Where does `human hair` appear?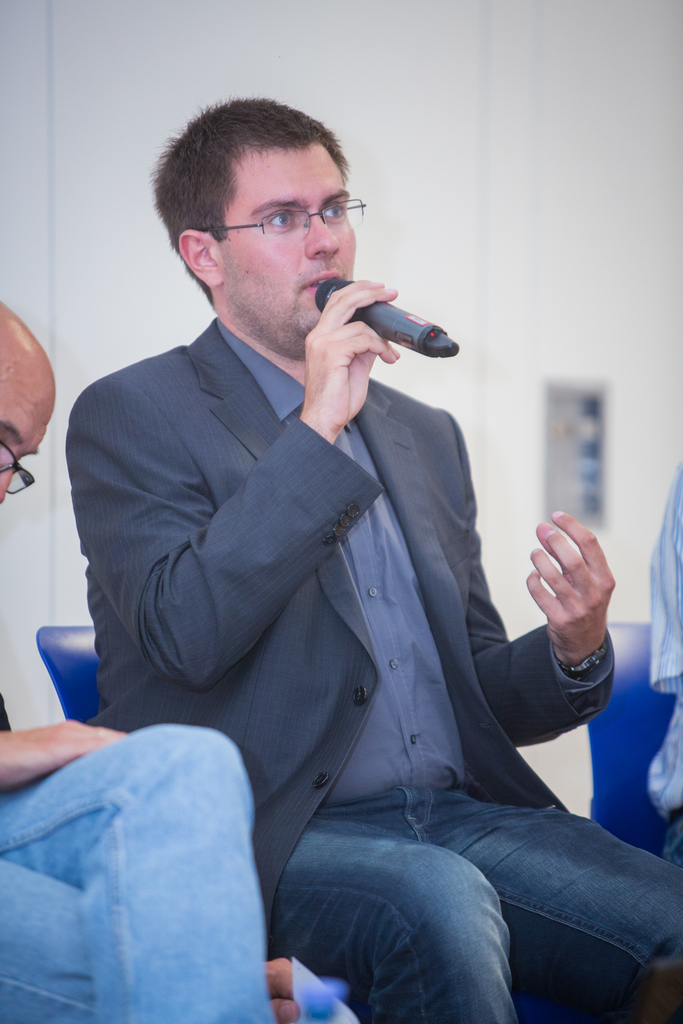
Appears at 148, 95, 346, 239.
